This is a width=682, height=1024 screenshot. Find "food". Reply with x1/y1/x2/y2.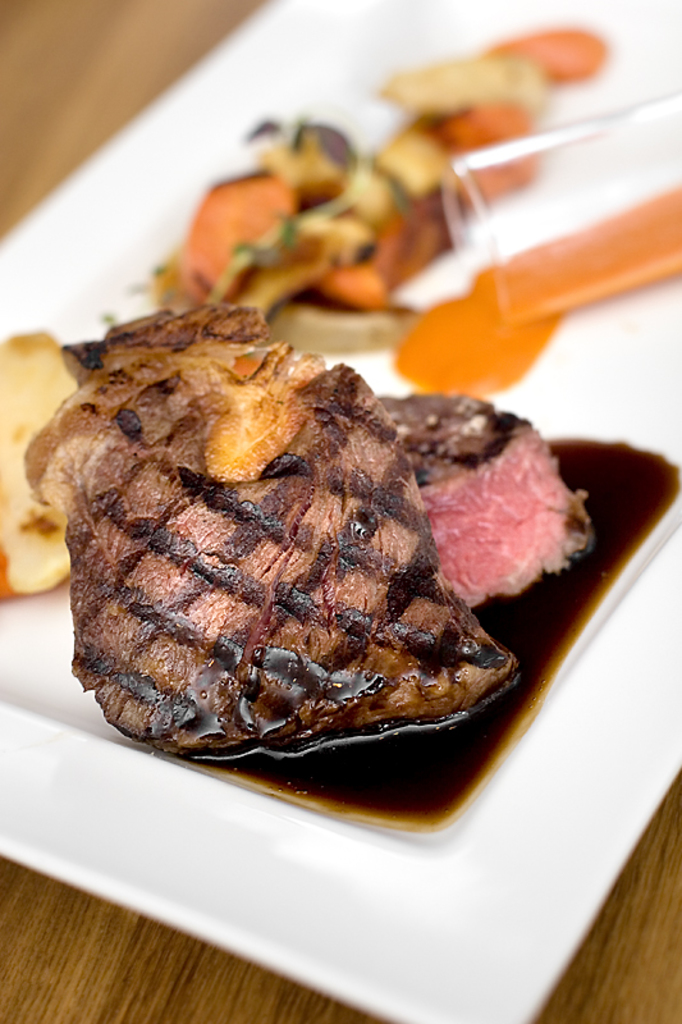
0/325/79/594.
